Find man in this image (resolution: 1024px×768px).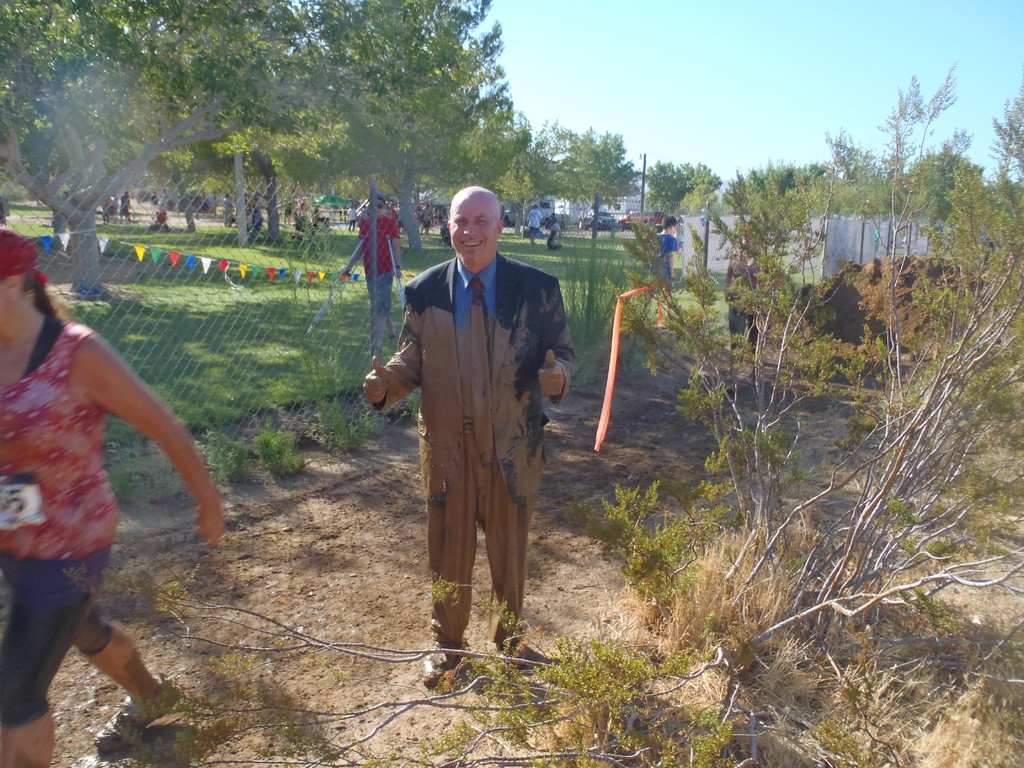
364, 182, 571, 648.
